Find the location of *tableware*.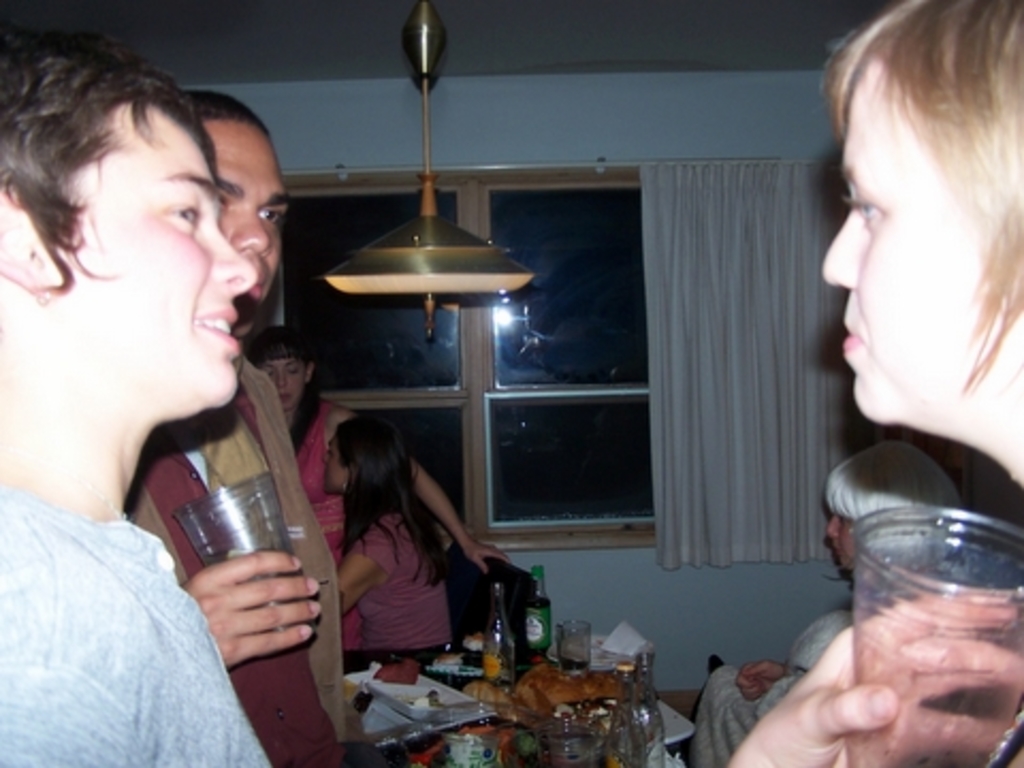
Location: 341,659,501,749.
